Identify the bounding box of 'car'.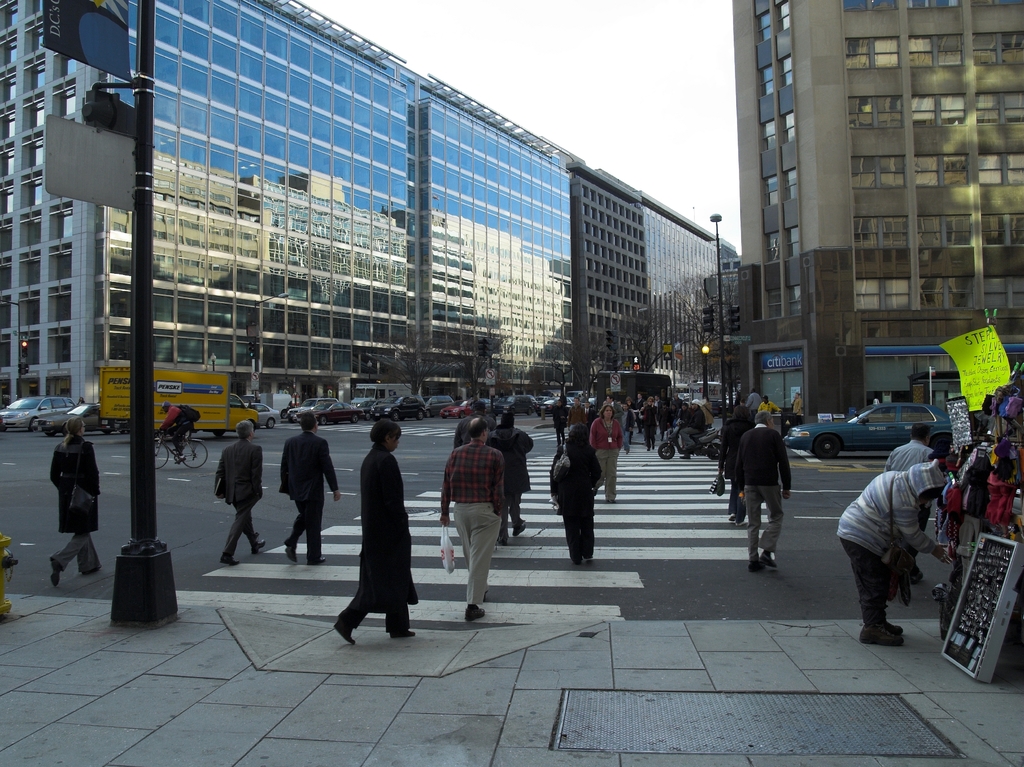
<bbox>533, 384, 598, 411</bbox>.
